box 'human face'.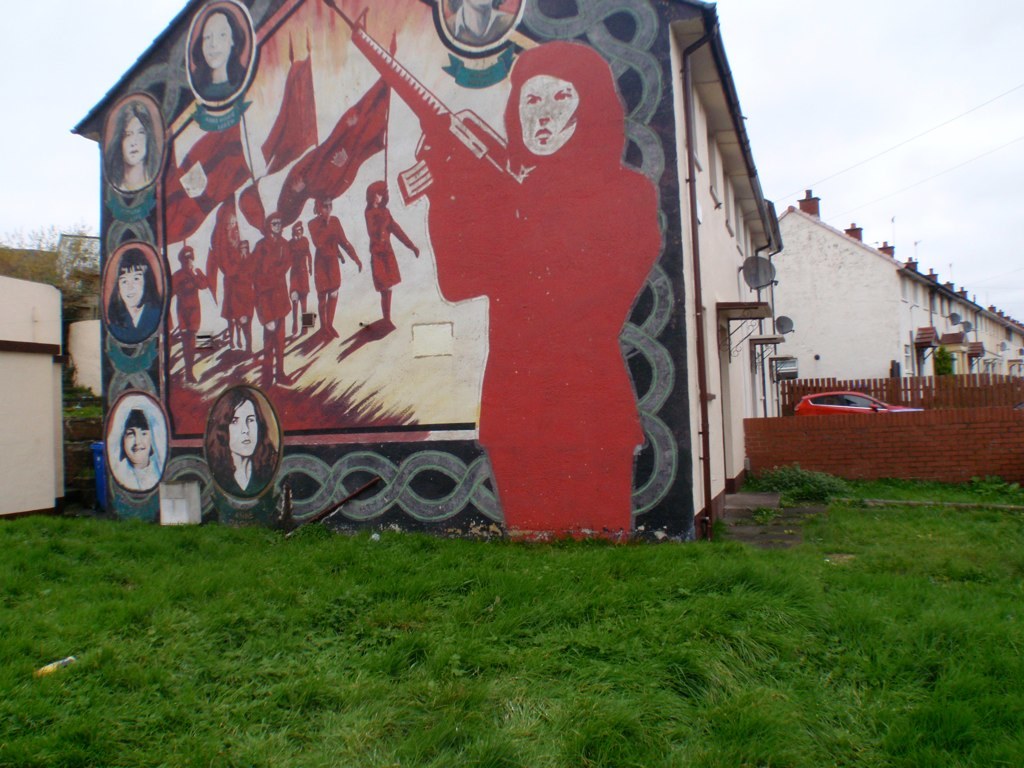
{"left": 113, "top": 262, "right": 146, "bottom": 307}.
